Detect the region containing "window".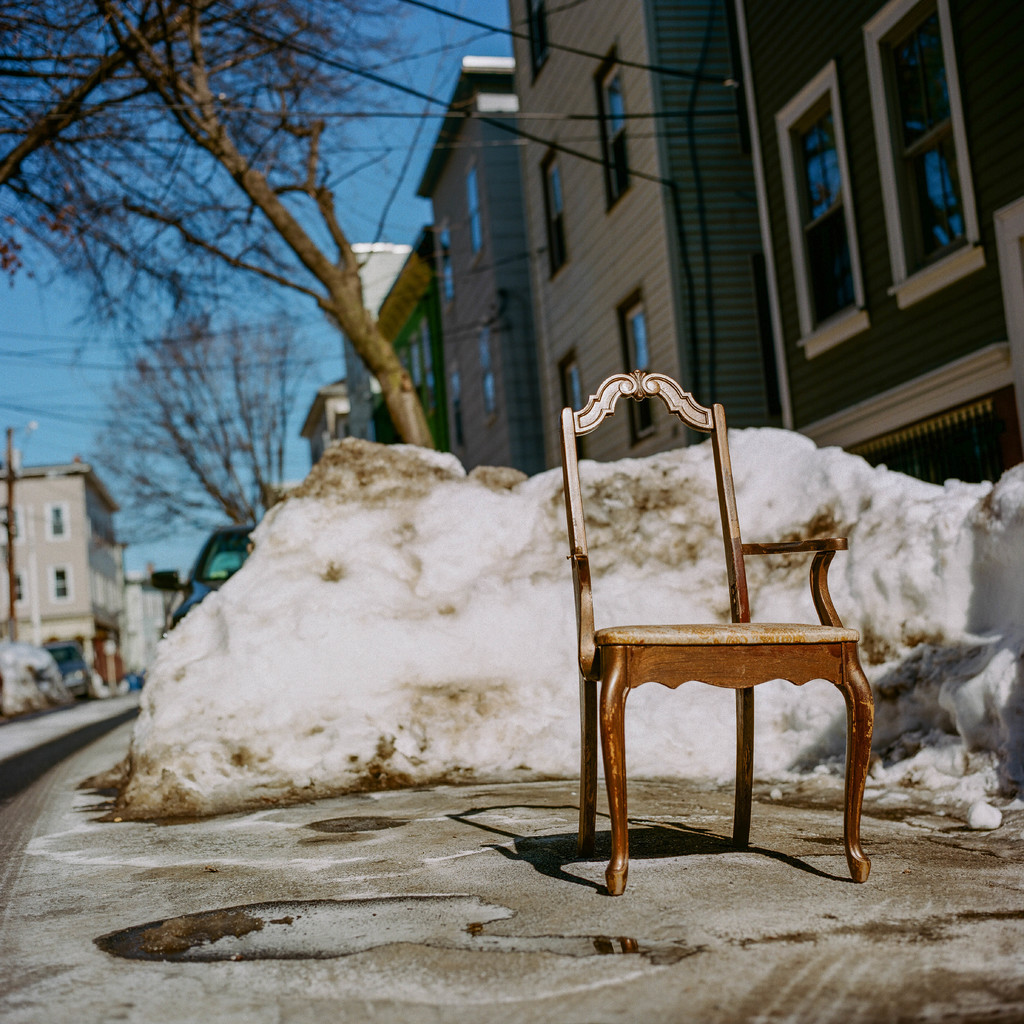
locate(557, 340, 591, 467).
